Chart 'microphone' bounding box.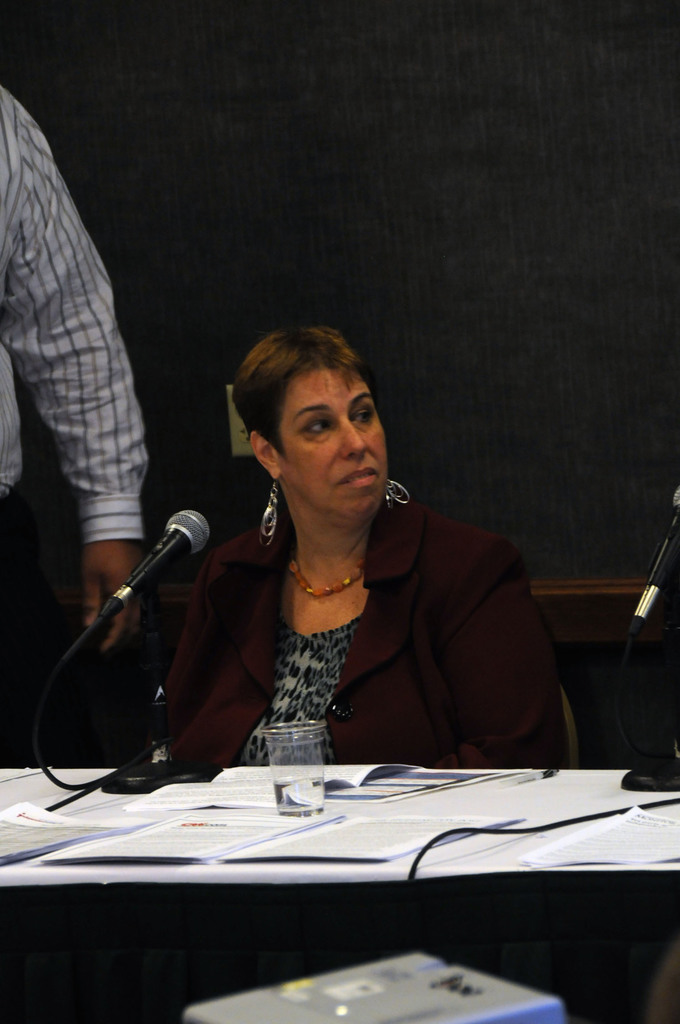
Charted: <box>56,512,223,657</box>.
